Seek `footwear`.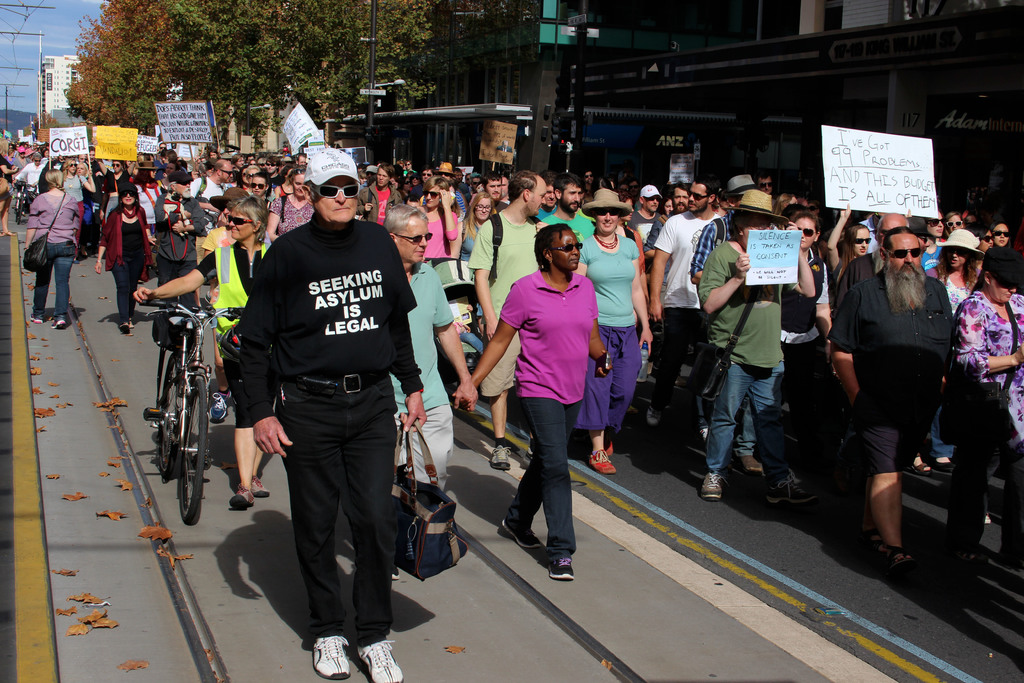
detection(762, 470, 817, 502).
